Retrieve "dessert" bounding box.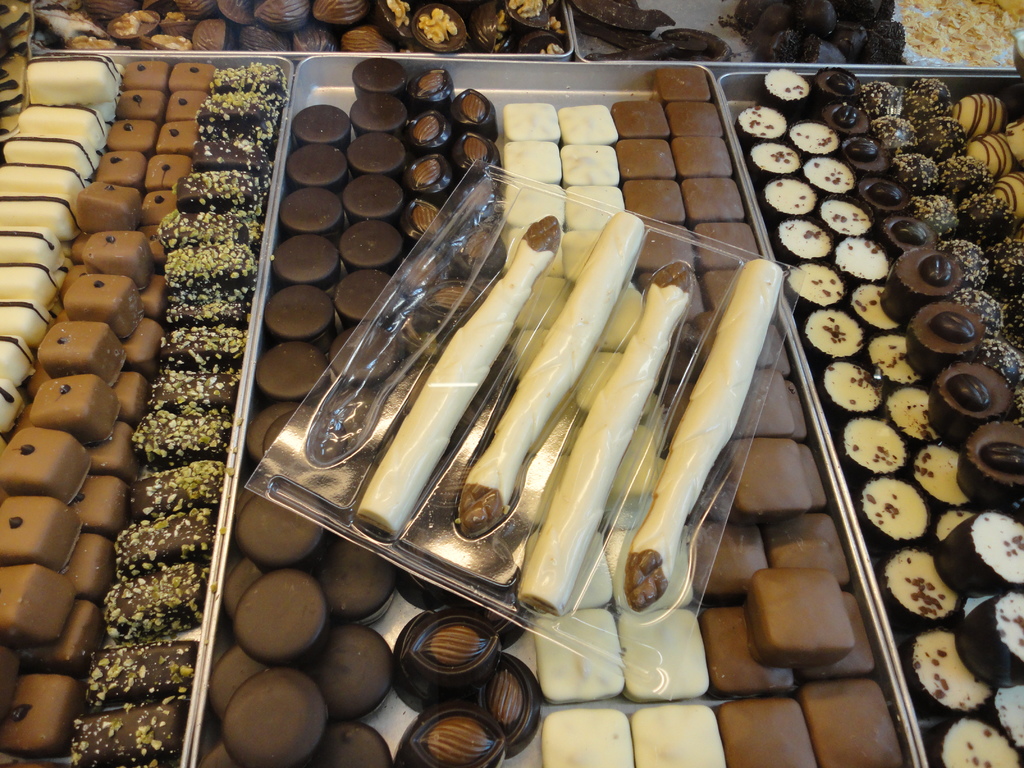
Bounding box: {"left": 136, "top": 145, "right": 182, "bottom": 183}.
